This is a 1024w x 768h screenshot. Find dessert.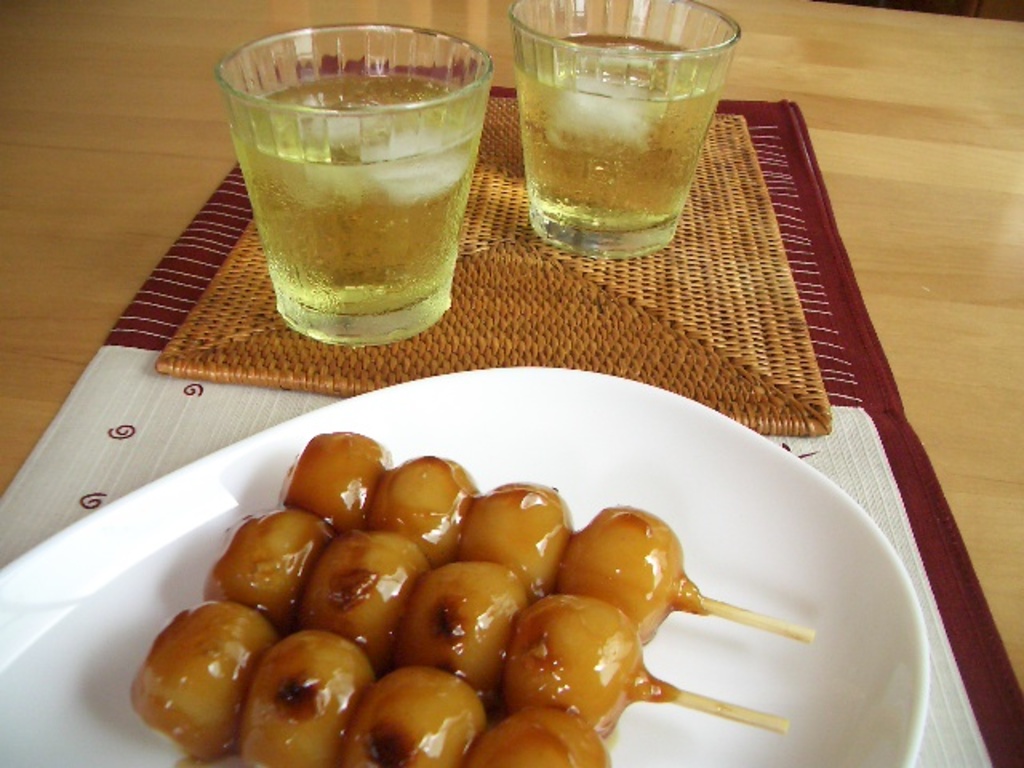
Bounding box: [x1=211, y1=504, x2=646, y2=734].
